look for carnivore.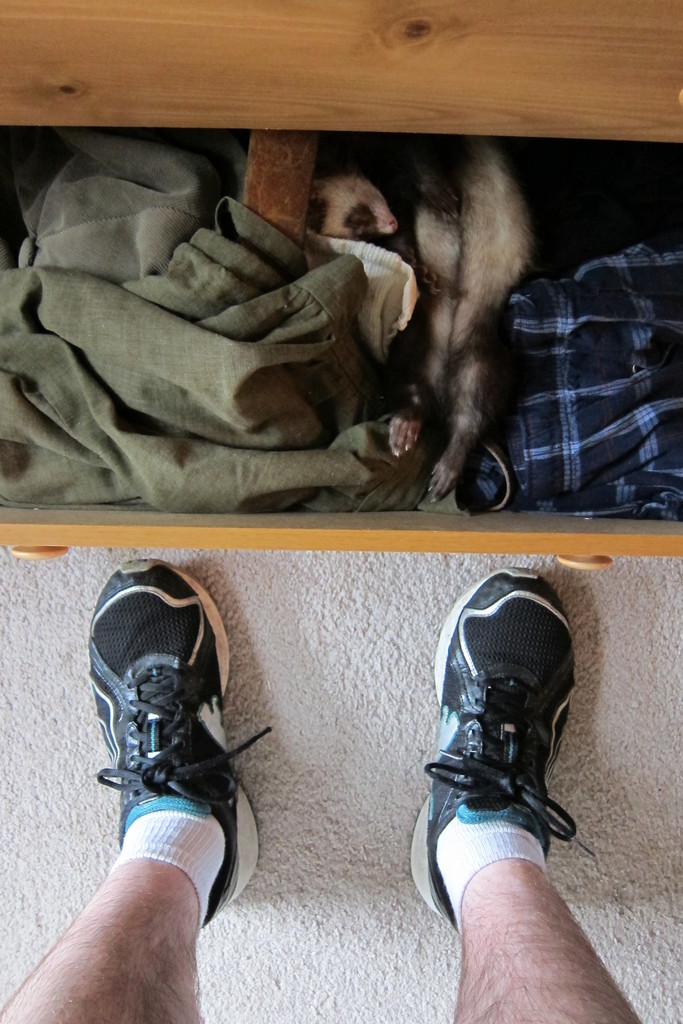
Found: 310 133 542 504.
